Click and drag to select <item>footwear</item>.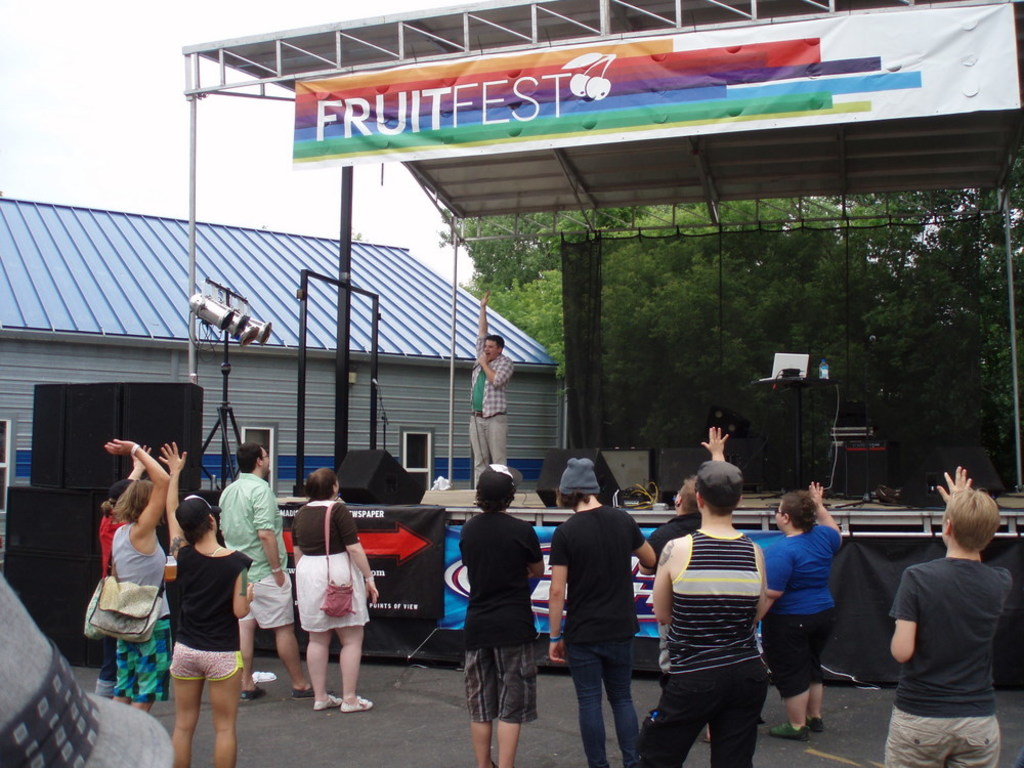
Selection: 291:681:321:705.
